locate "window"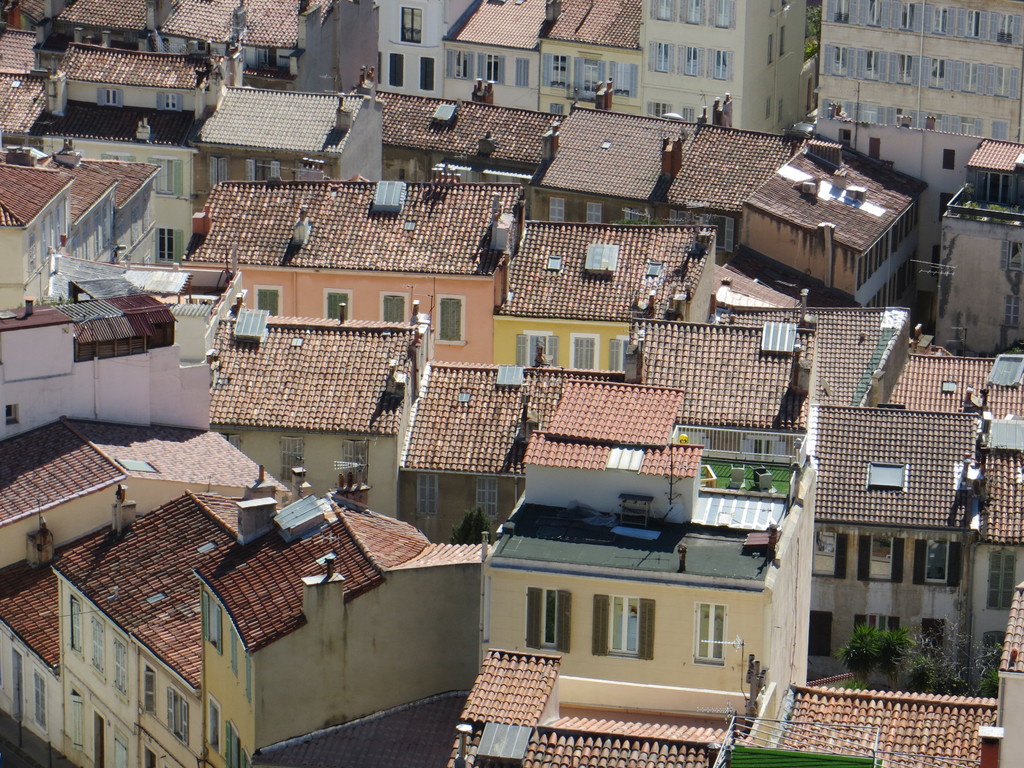
left=65, top=594, right=84, bottom=662
